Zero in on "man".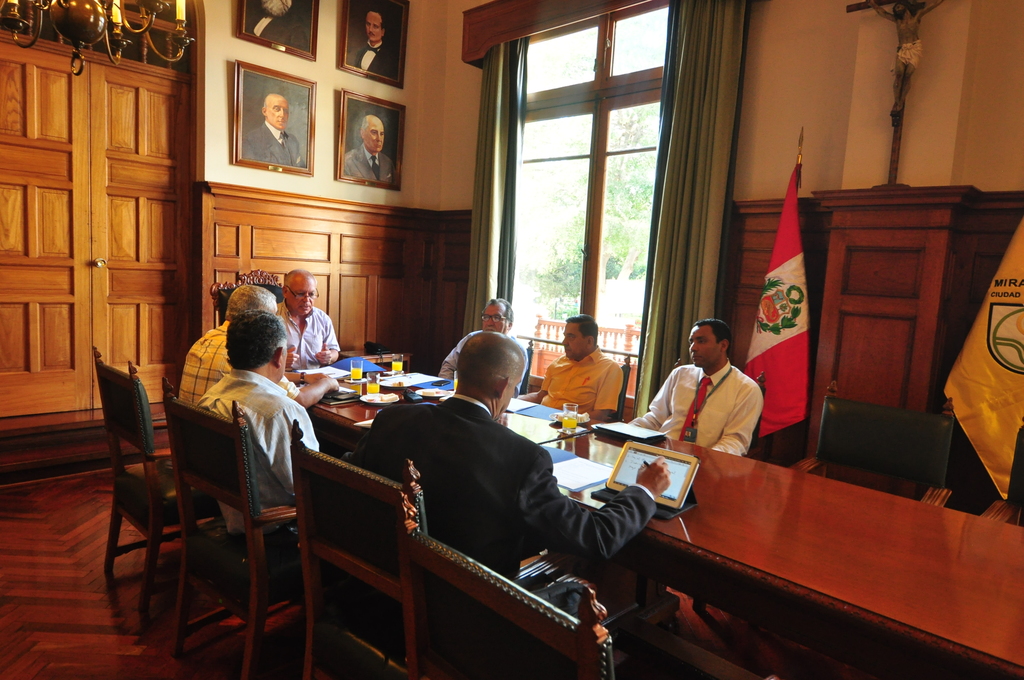
Zeroed in: 239/90/313/174.
